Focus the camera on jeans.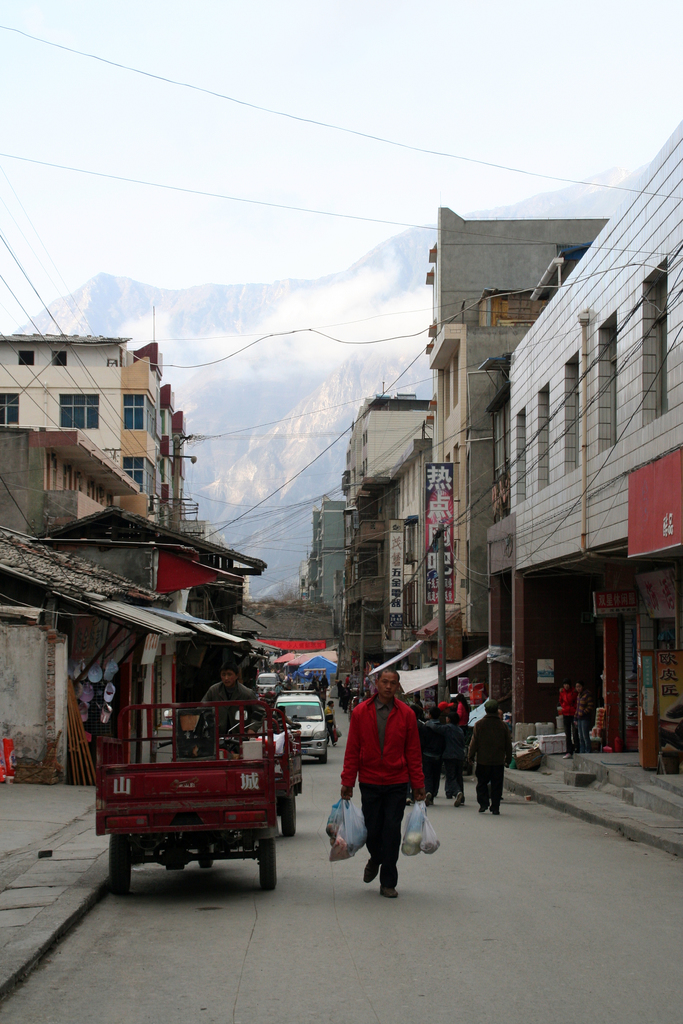
Focus region: crop(358, 785, 409, 888).
